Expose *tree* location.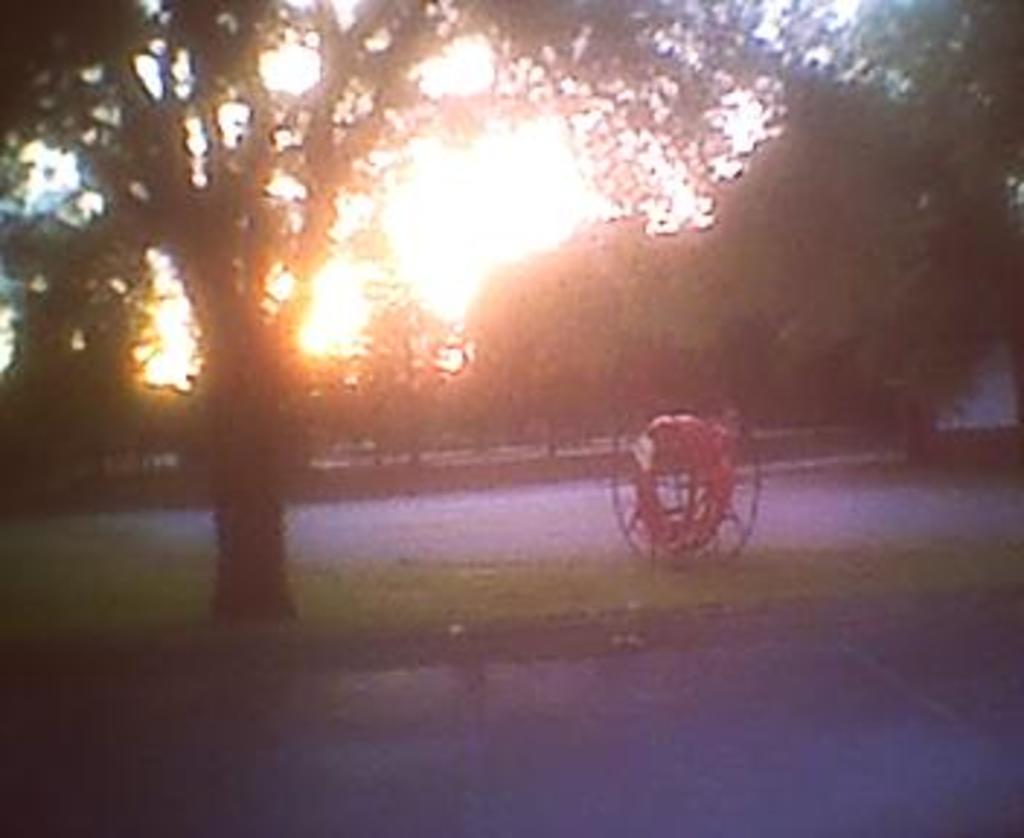
Exposed at (788,0,1021,460).
